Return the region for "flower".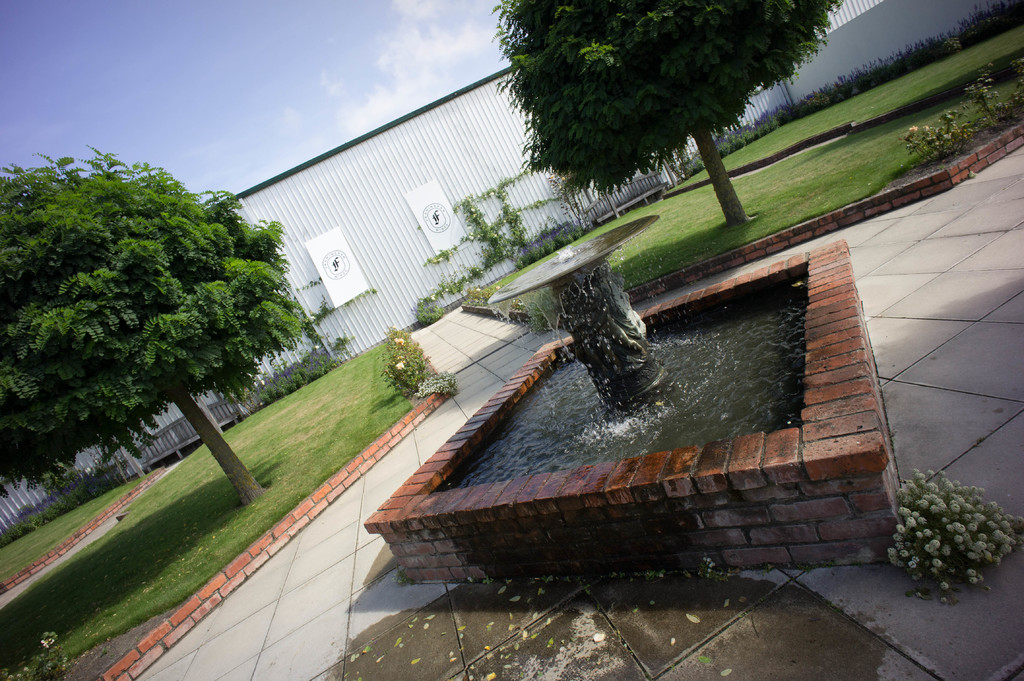
(x1=943, y1=132, x2=951, y2=139).
